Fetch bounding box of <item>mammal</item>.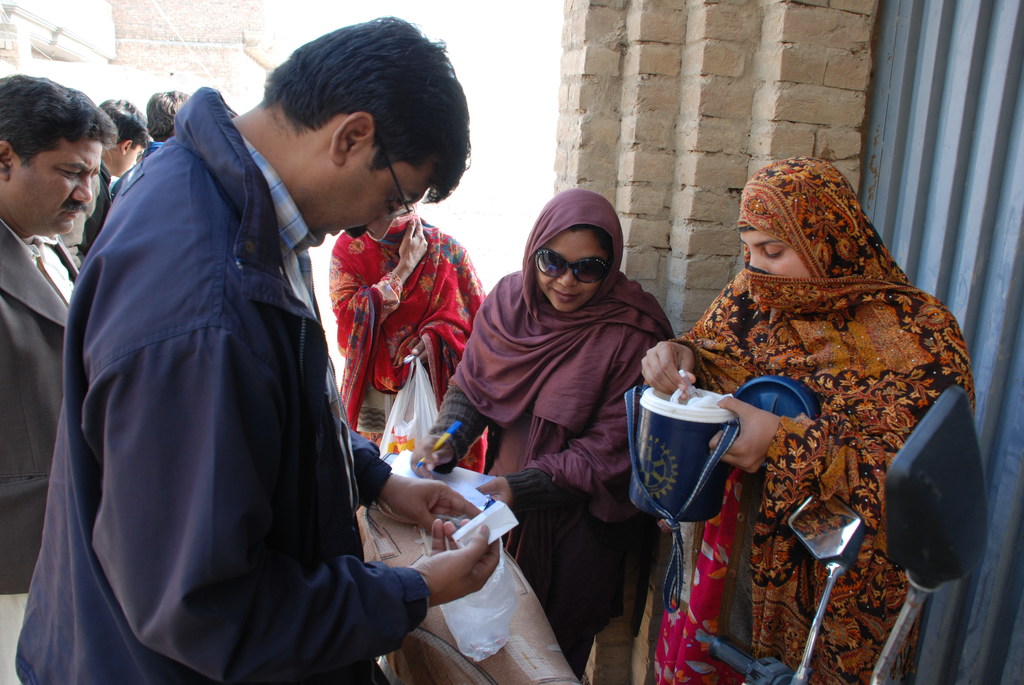
Bbox: 646/159/978/684.
